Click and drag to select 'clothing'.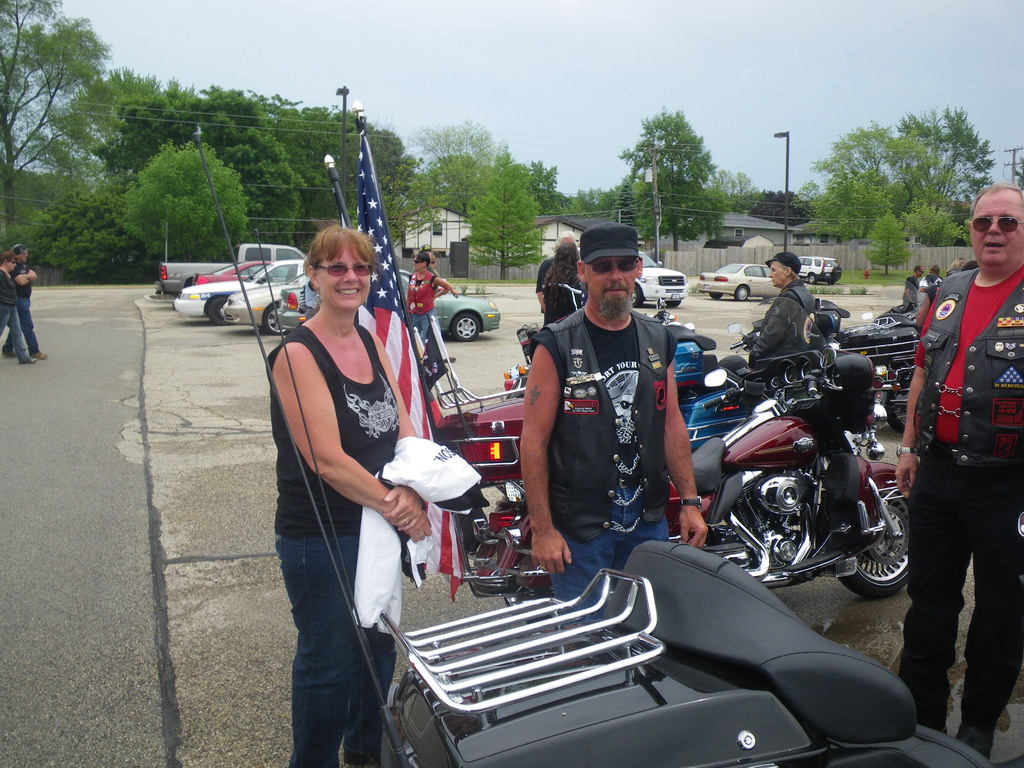
Selection: bbox=[1, 262, 40, 351].
